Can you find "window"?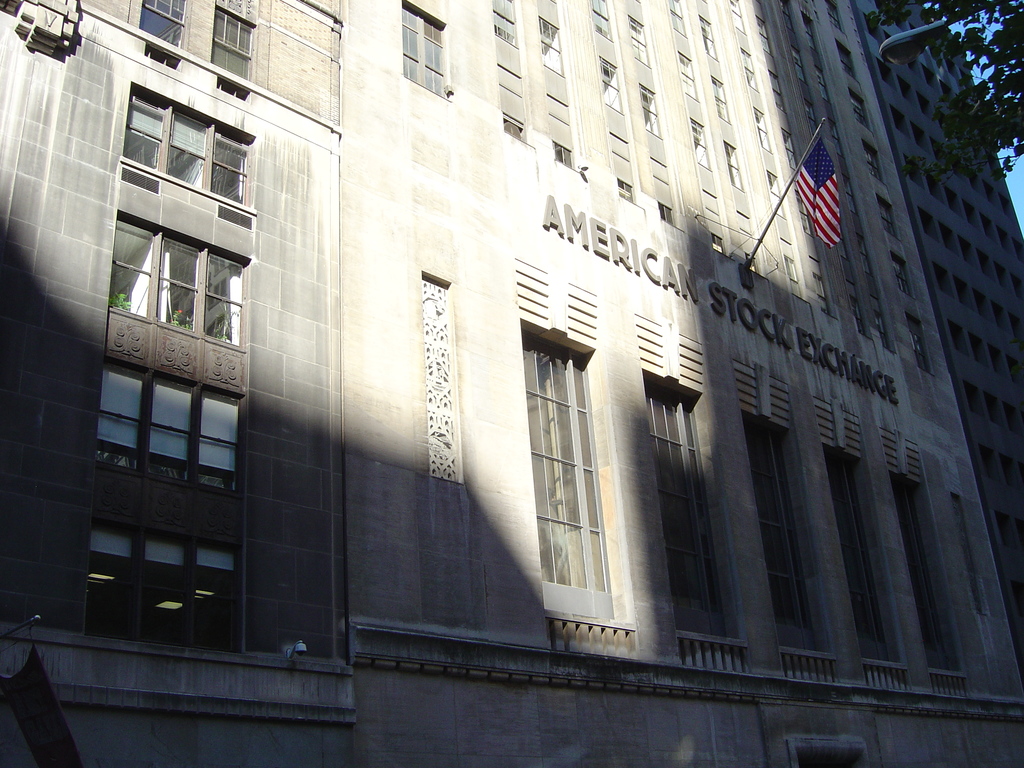
Yes, bounding box: [x1=747, y1=415, x2=831, y2=645].
